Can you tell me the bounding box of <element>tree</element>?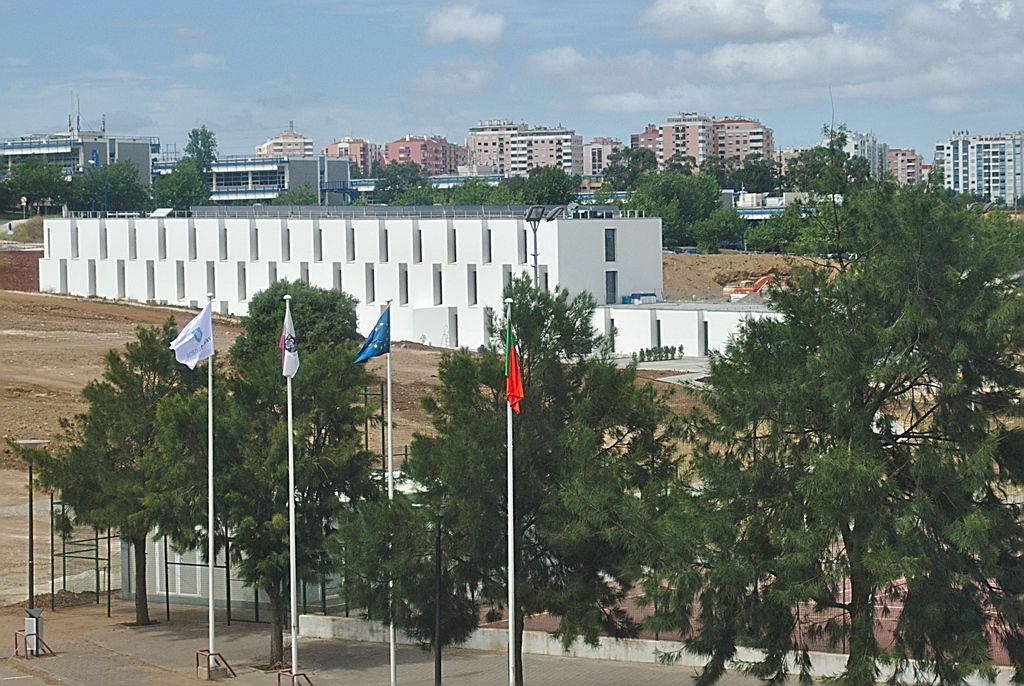
[266, 181, 321, 211].
